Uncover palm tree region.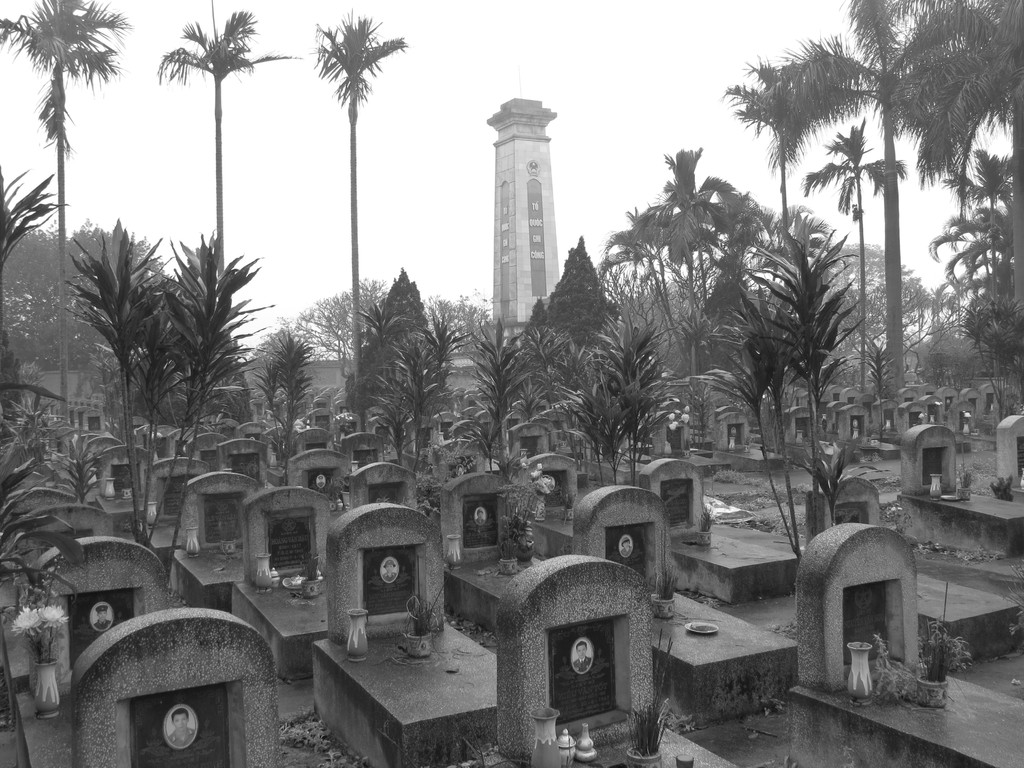
Uncovered: bbox=(1, 0, 115, 224).
